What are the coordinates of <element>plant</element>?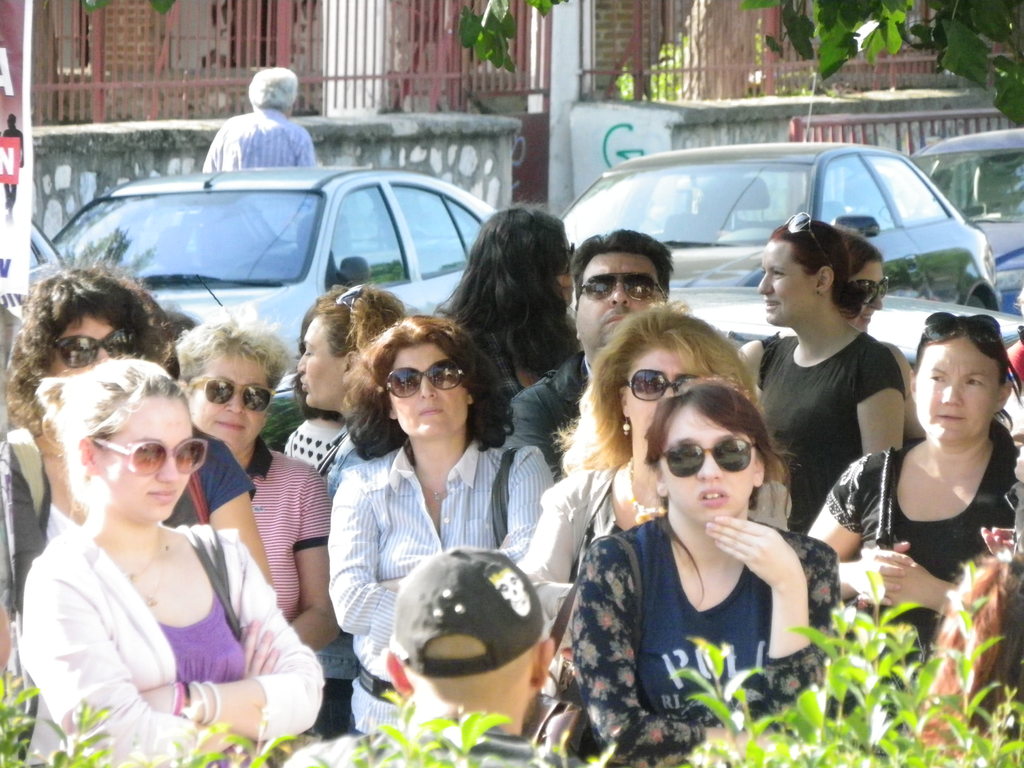
l=614, t=30, r=854, b=100.
